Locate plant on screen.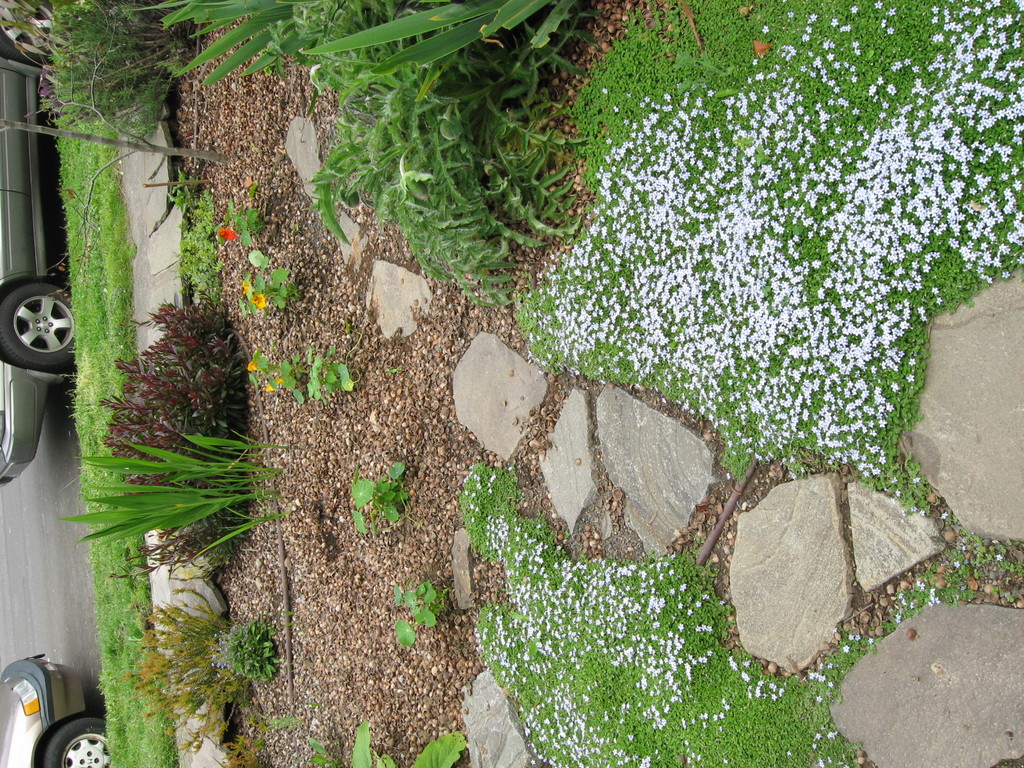
On screen at (left=232, top=342, right=355, bottom=401).
